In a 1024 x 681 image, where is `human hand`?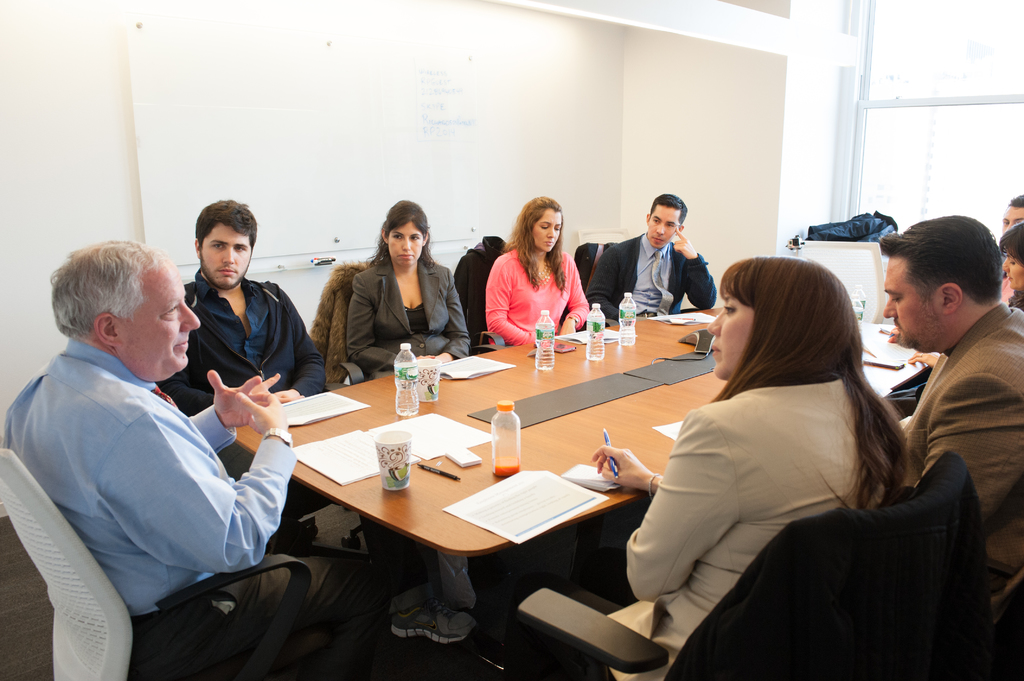
pyautogui.locateOnScreen(885, 326, 901, 343).
